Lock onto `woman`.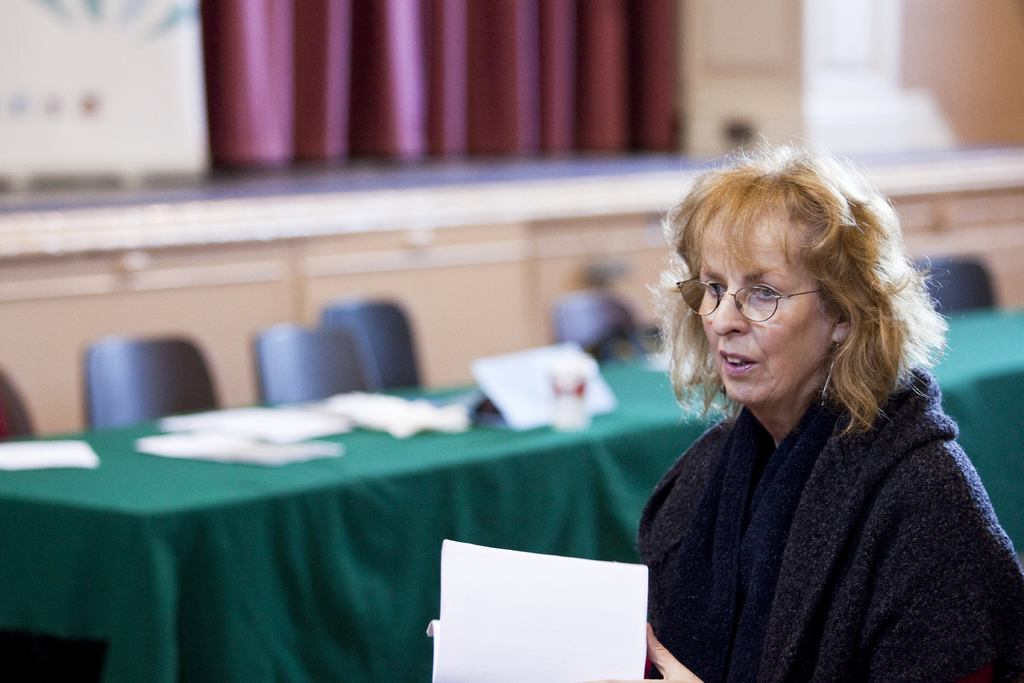
Locked: <box>611,130,993,674</box>.
